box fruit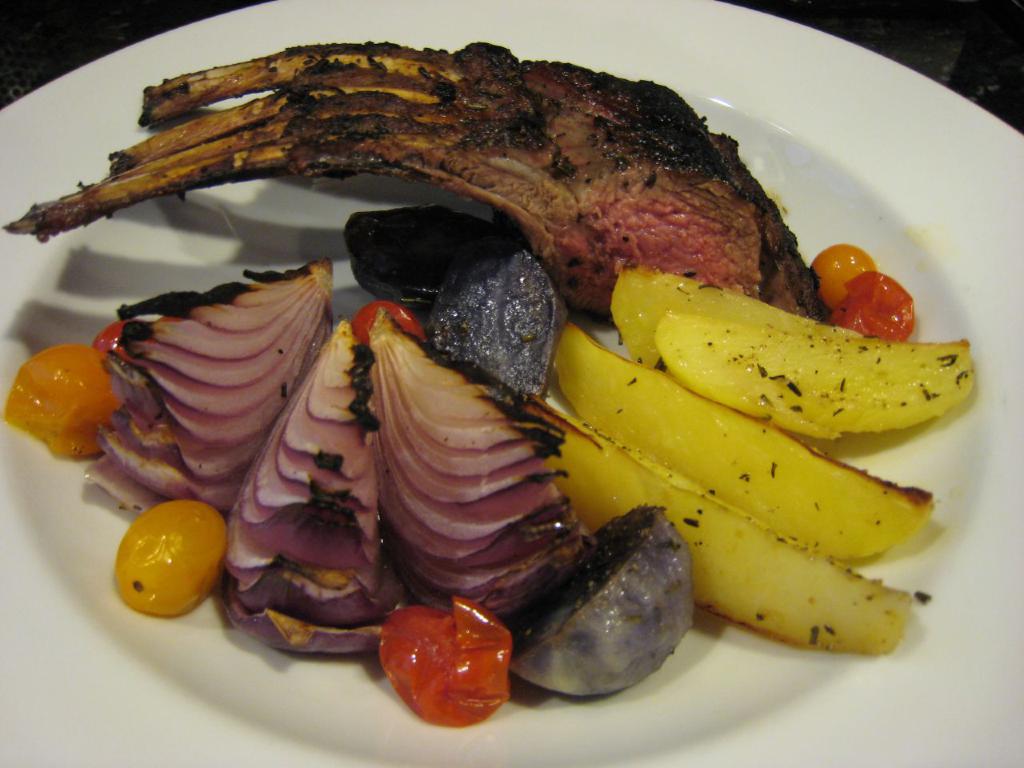
select_region(834, 272, 917, 354)
